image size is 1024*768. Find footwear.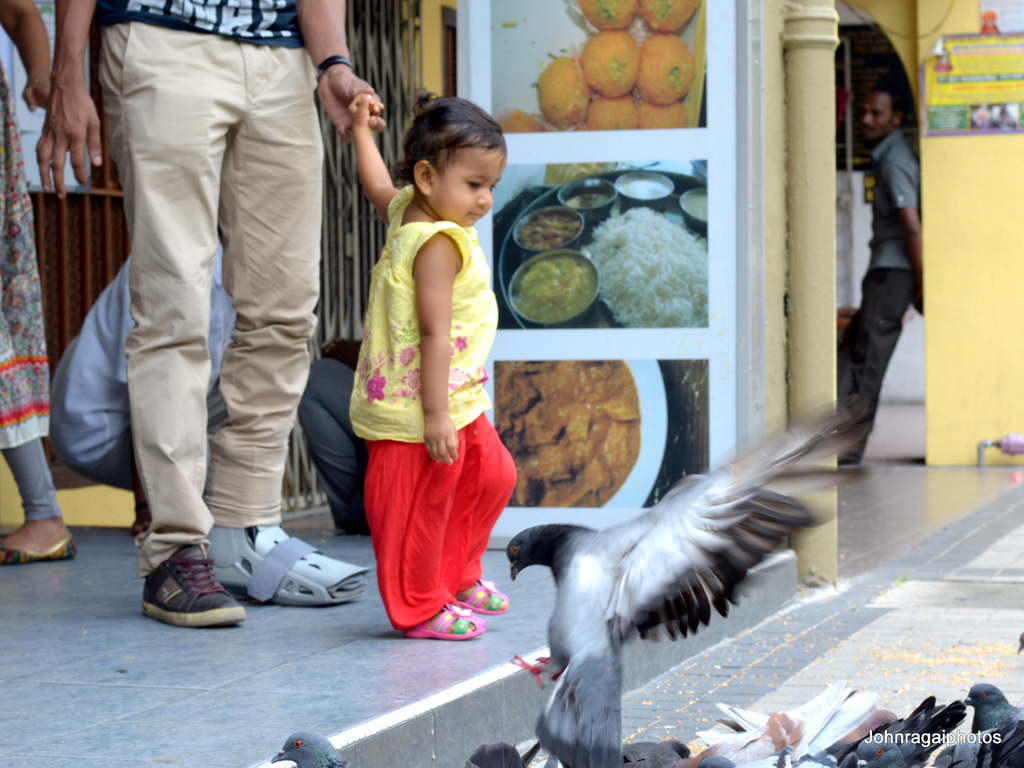
rect(451, 569, 514, 614).
